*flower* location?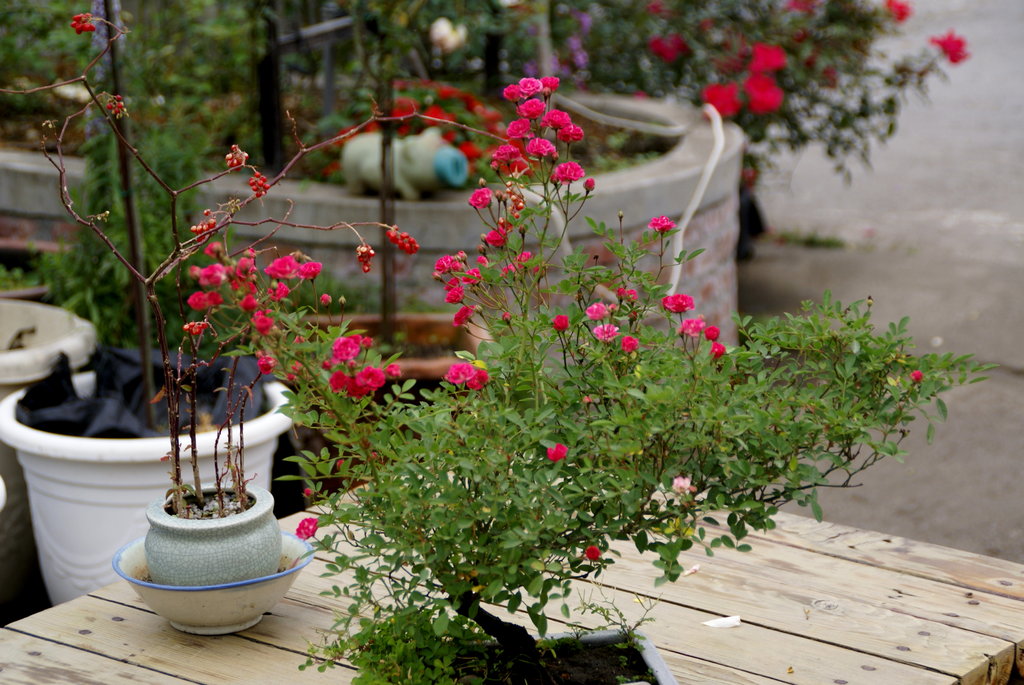
select_region(640, 31, 691, 68)
